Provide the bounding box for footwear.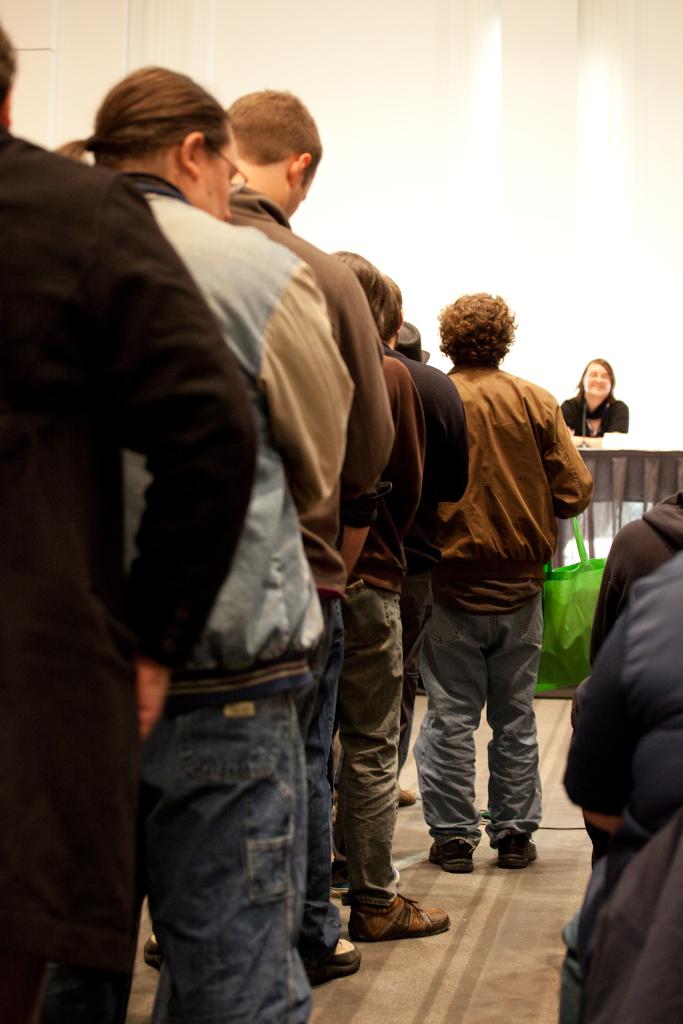
(x1=307, y1=938, x2=358, y2=987).
